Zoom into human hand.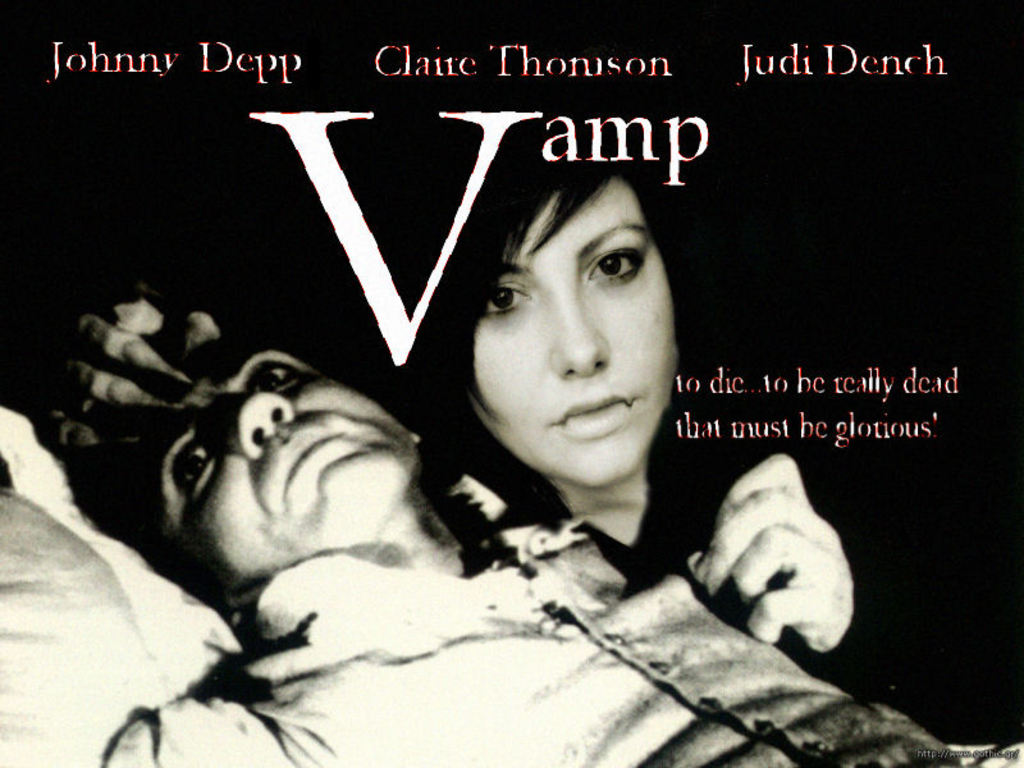
Zoom target: BBox(50, 298, 215, 452).
